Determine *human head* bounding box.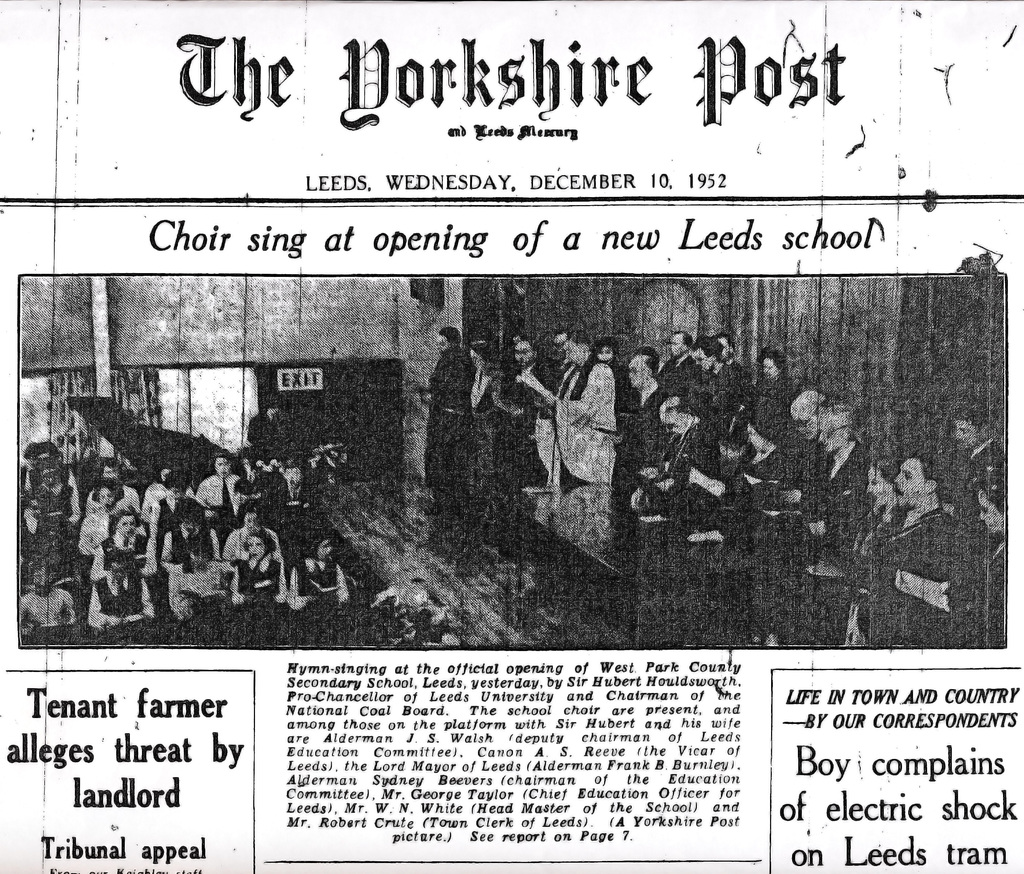
Determined: detection(691, 341, 718, 370).
